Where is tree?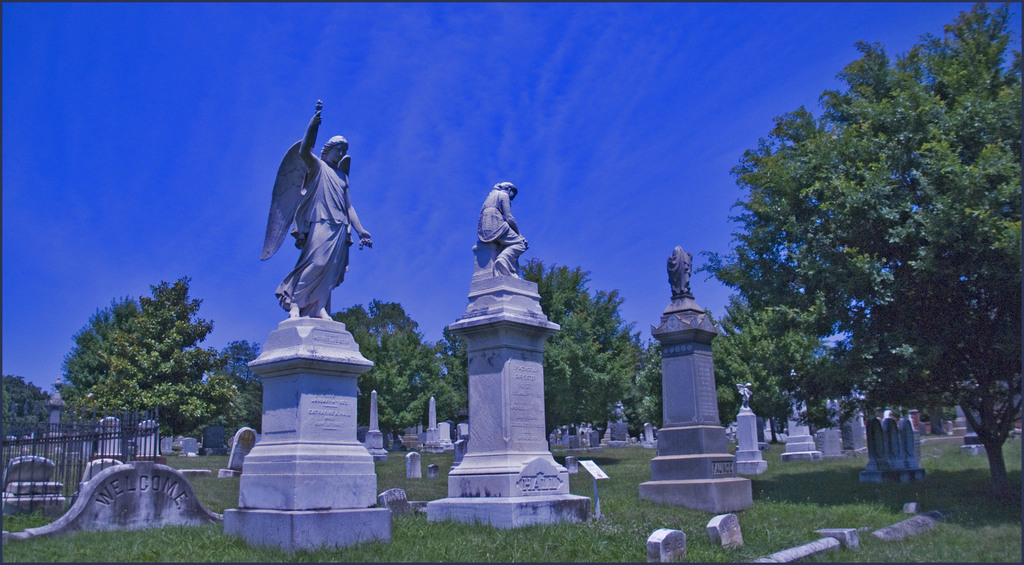
bbox=(328, 294, 461, 453).
